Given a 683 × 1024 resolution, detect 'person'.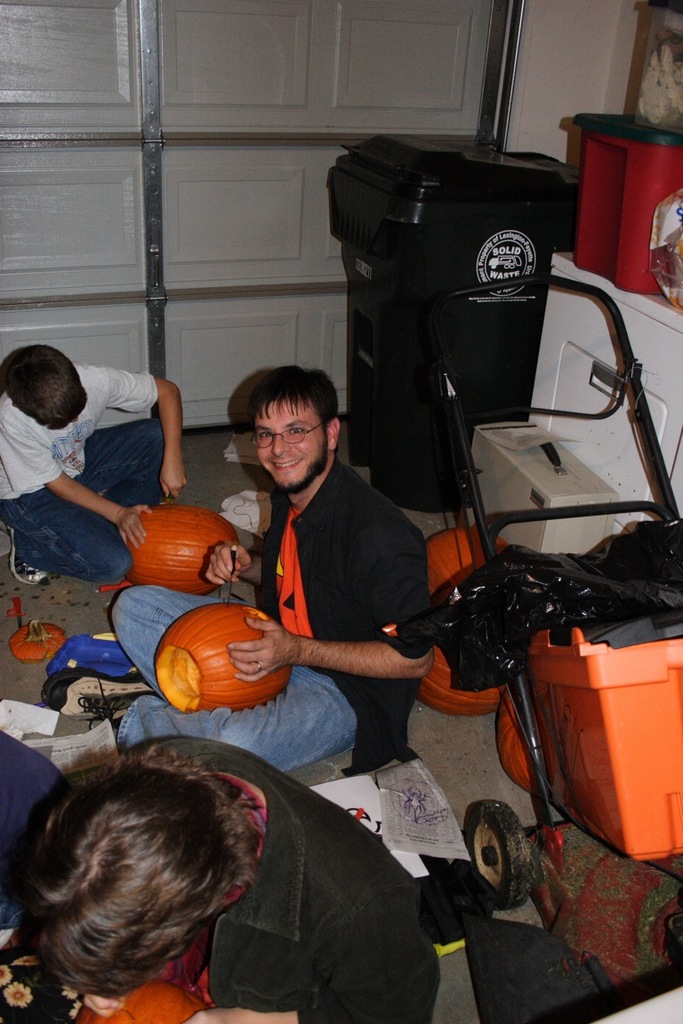
l=28, t=738, r=393, b=1014.
